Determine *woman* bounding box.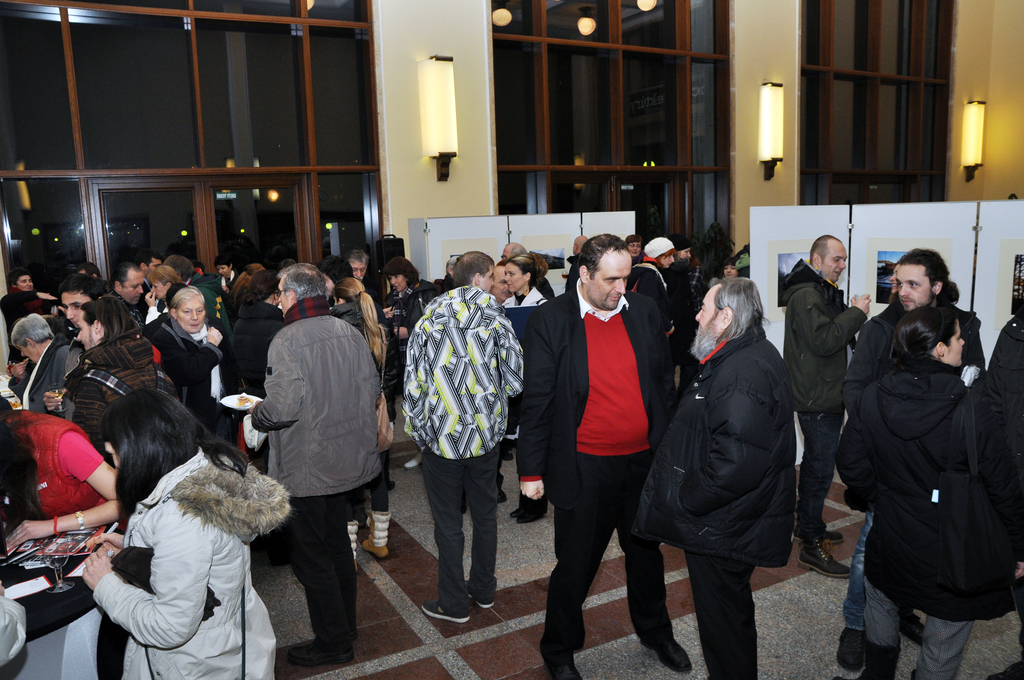
Determined: BBox(376, 259, 444, 470).
